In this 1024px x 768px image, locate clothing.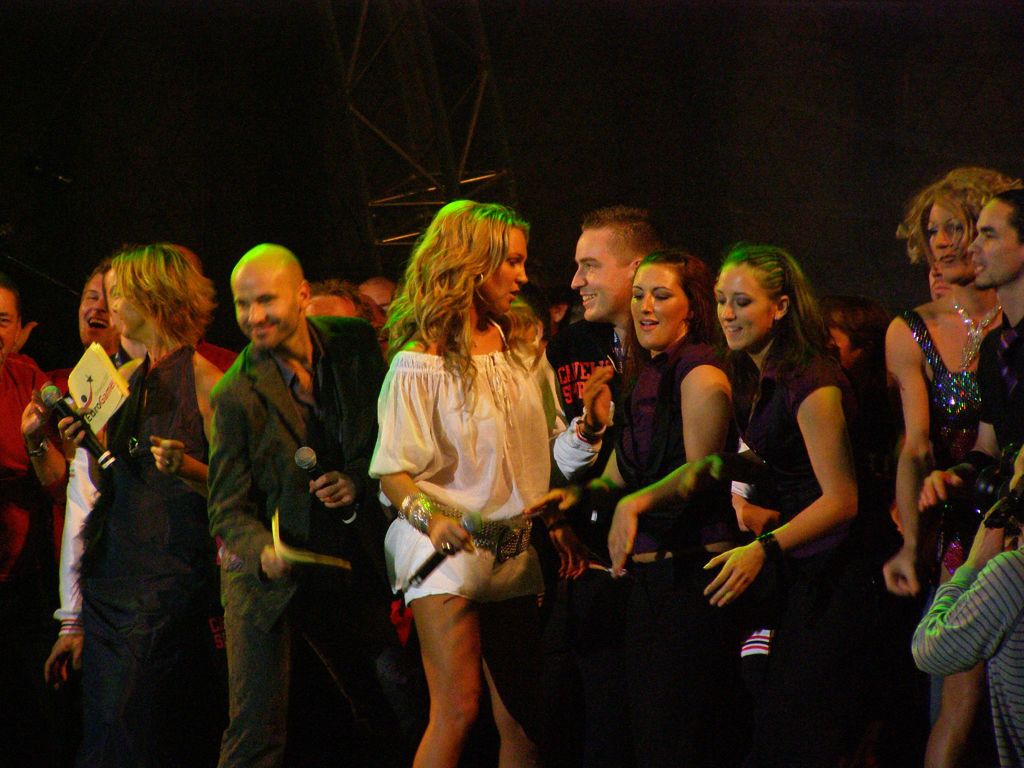
Bounding box: <region>56, 442, 97, 626</region>.
